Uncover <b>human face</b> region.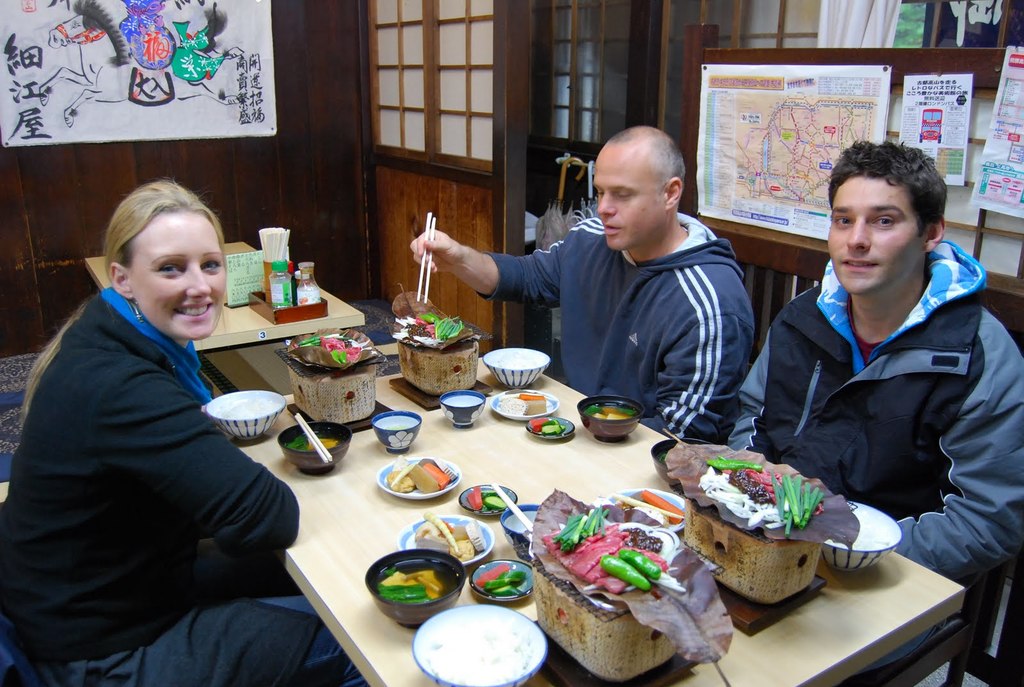
Uncovered: 132,213,225,339.
